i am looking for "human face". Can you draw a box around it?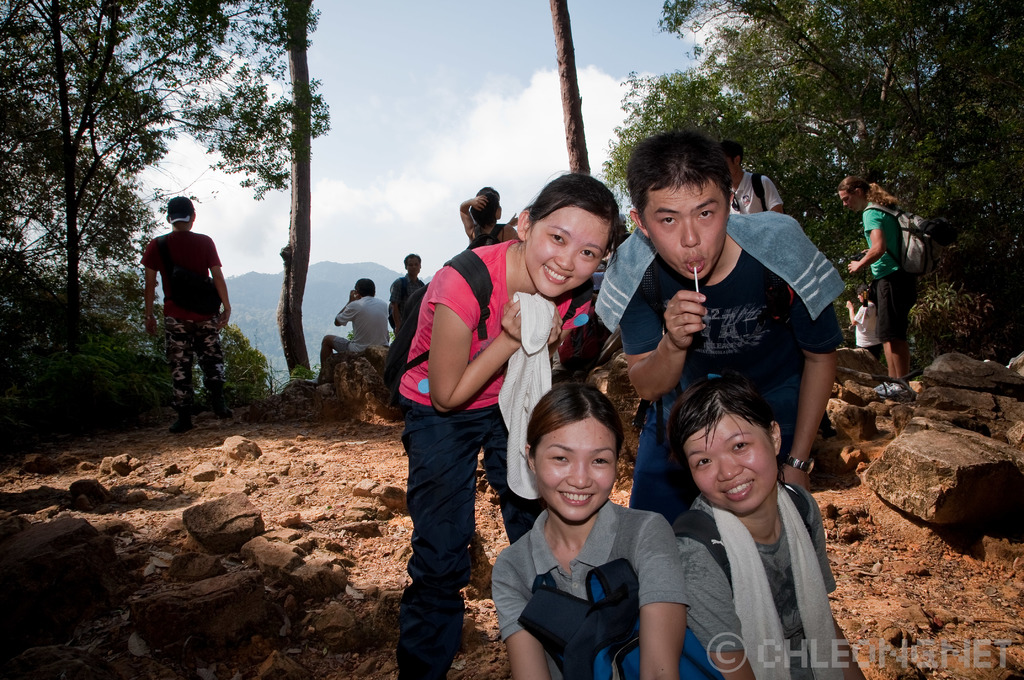
Sure, the bounding box is box(724, 154, 734, 174).
